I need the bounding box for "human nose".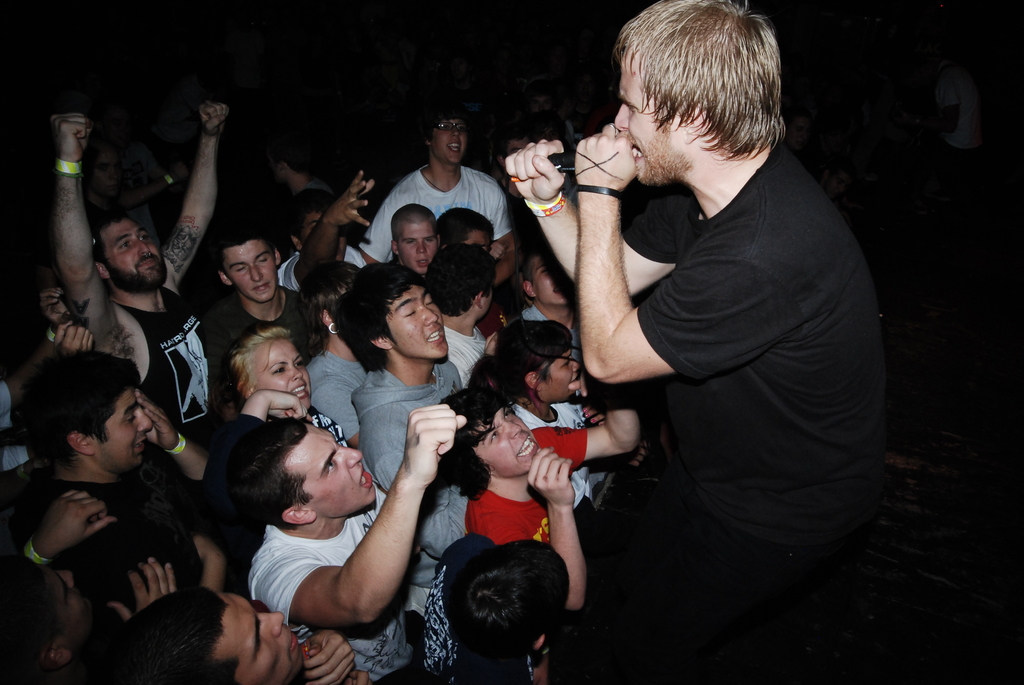
Here it is: left=251, top=264, right=262, bottom=283.
